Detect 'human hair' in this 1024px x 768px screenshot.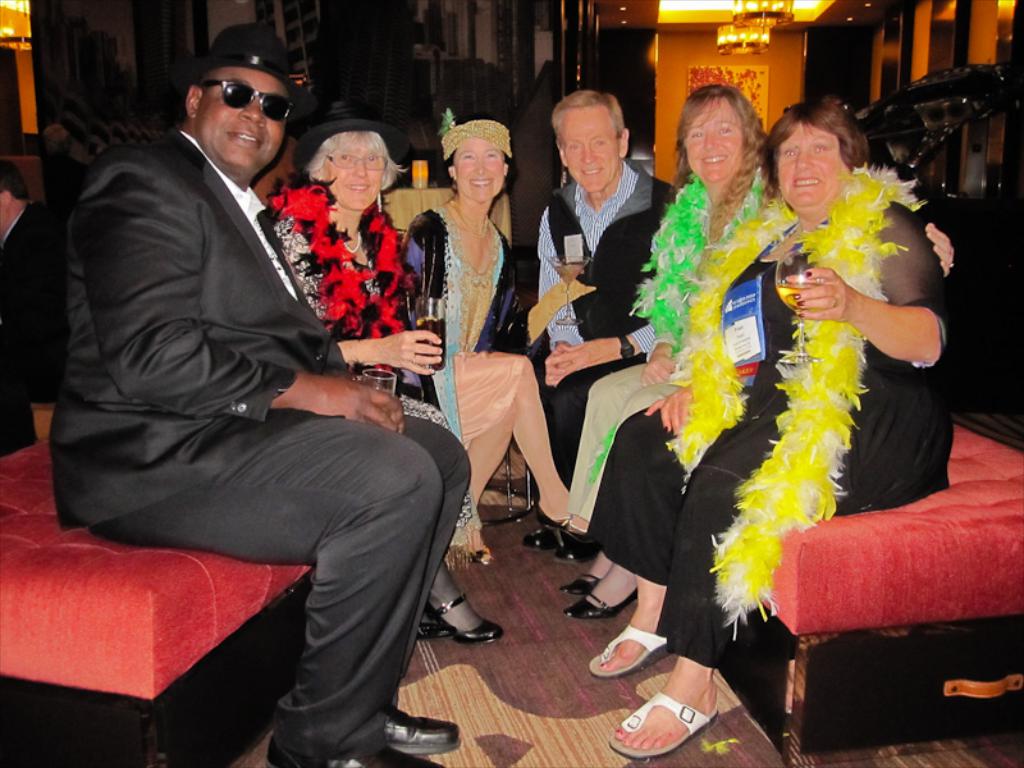
Detection: crop(684, 83, 773, 192).
